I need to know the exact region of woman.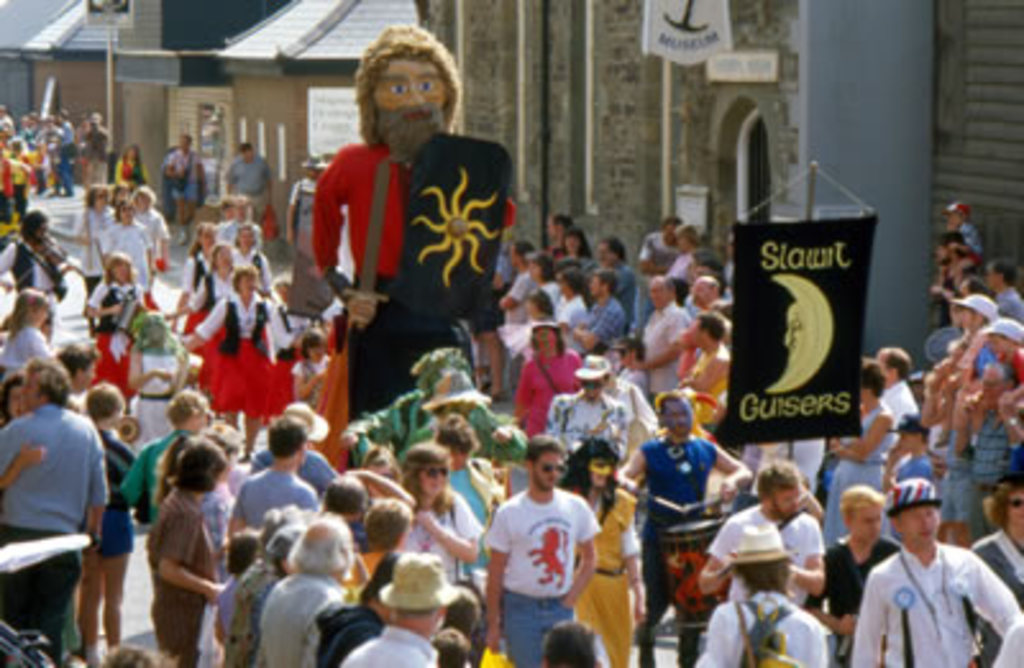
Region: (left=430, top=412, right=507, bottom=530).
